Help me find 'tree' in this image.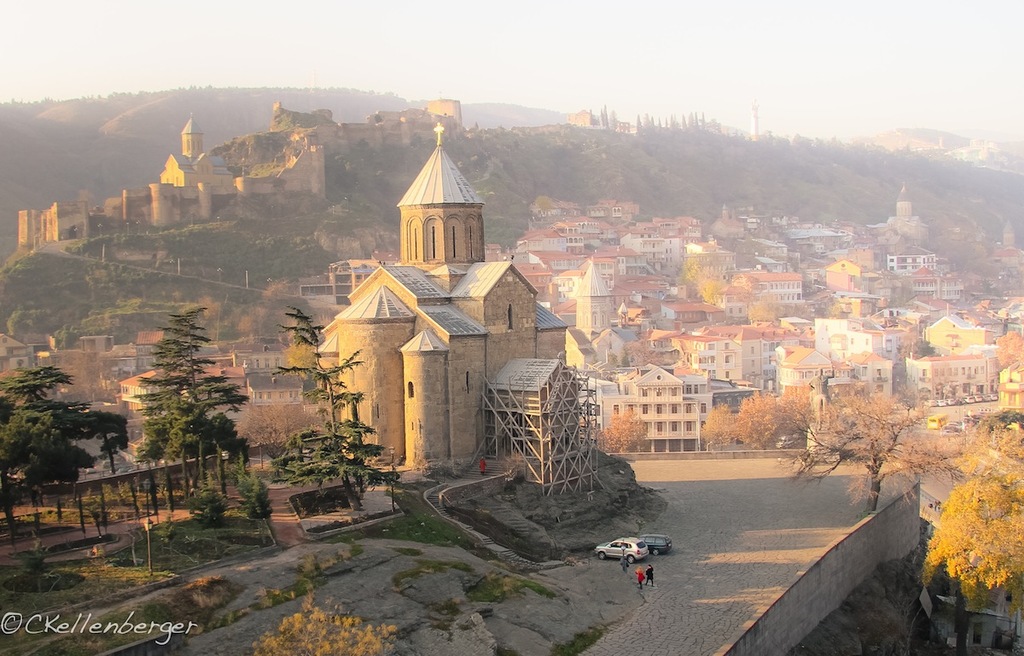
Found it: [279,305,405,502].
